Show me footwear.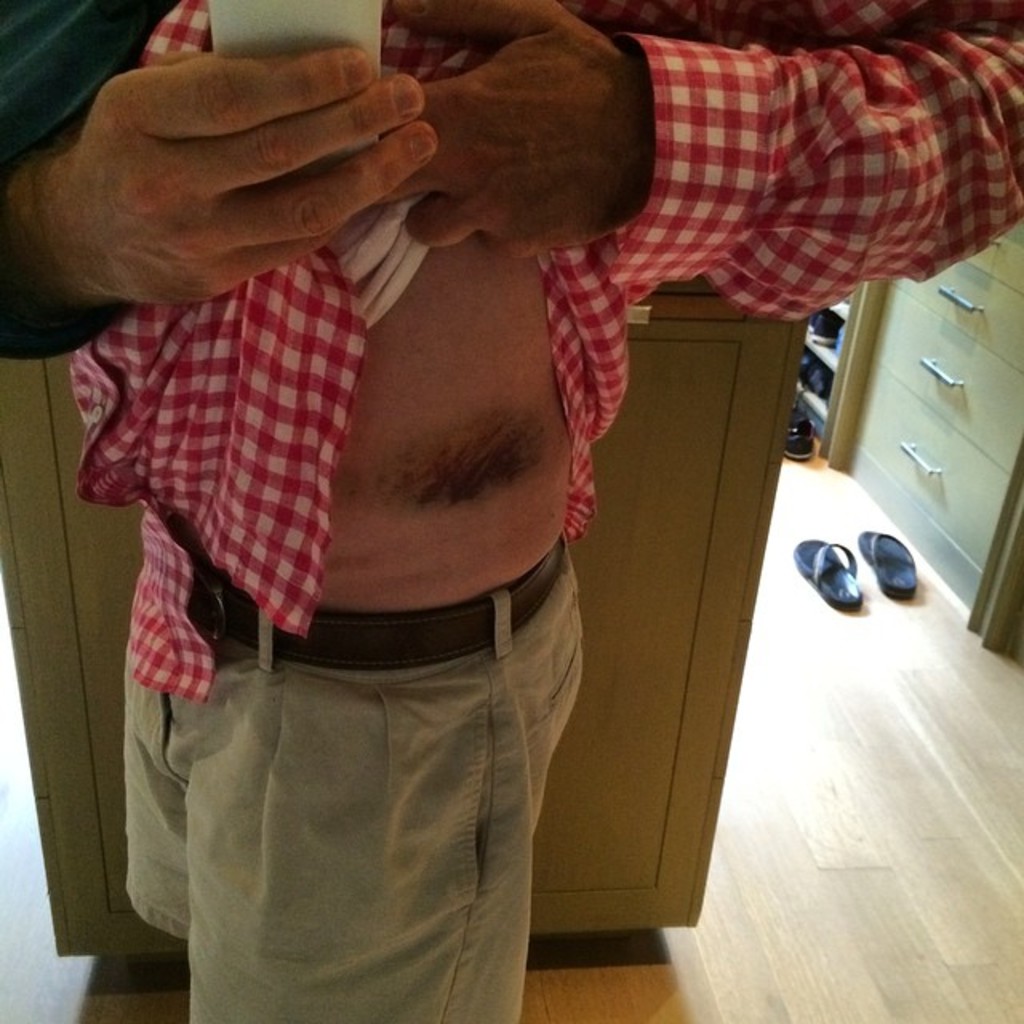
footwear is here: pyautogui.locateOnScreen(805, 309, 845, 349).
